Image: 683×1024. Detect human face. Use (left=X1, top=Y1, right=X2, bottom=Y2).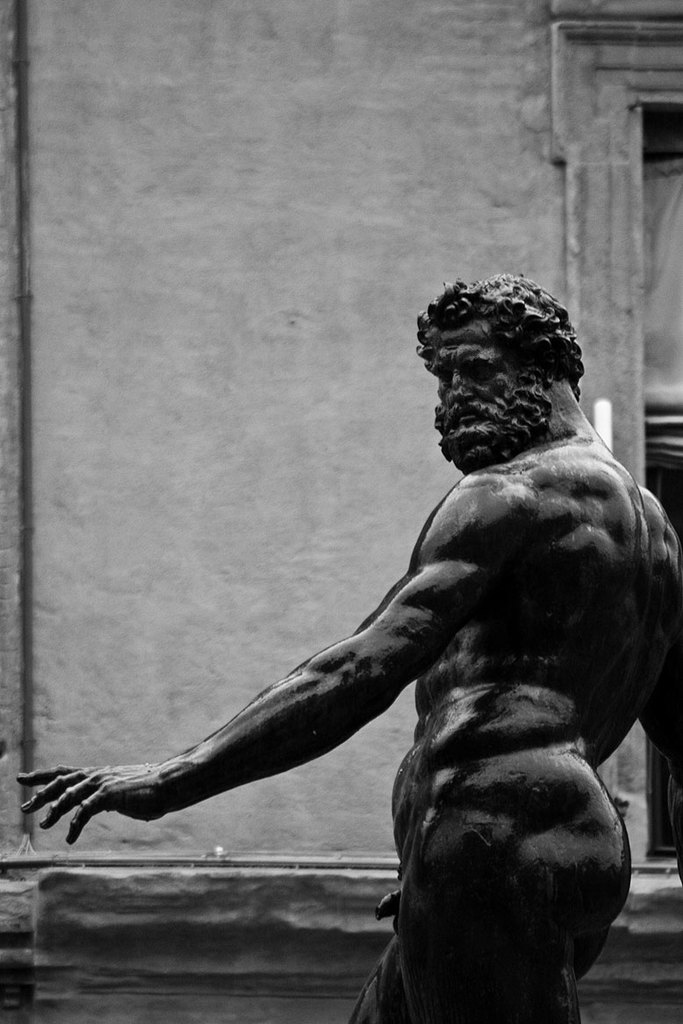
(left=431, top=327, right=528, bottom=444).
